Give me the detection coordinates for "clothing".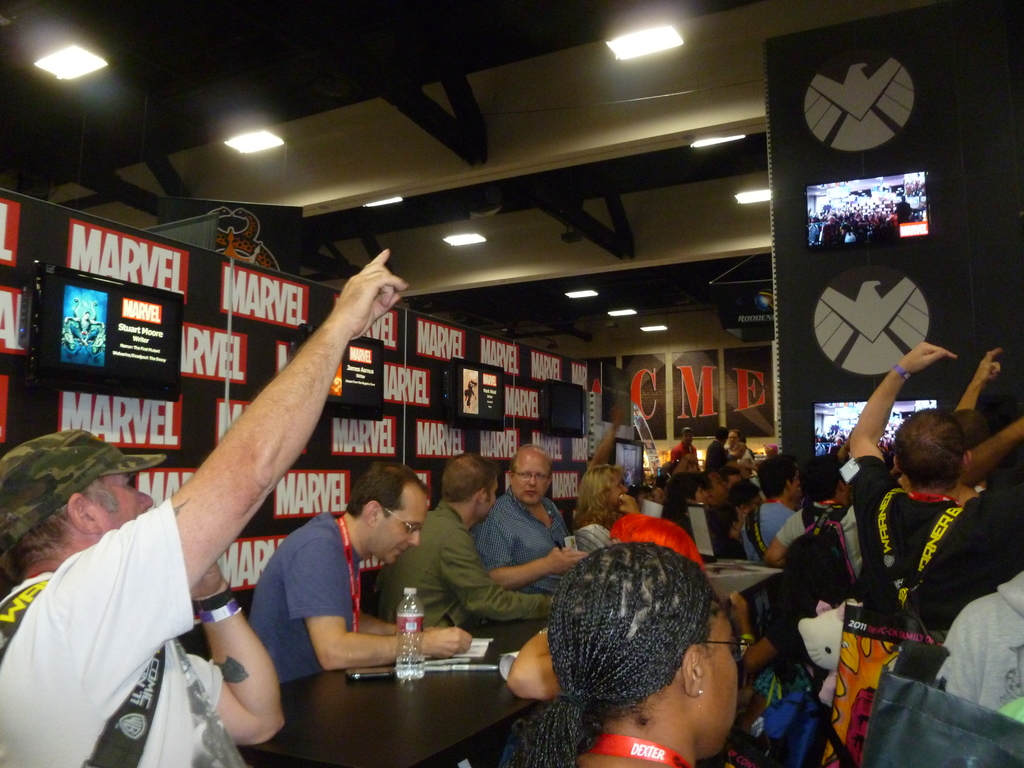
[left=717, top=500, right=787, bottom=569].
